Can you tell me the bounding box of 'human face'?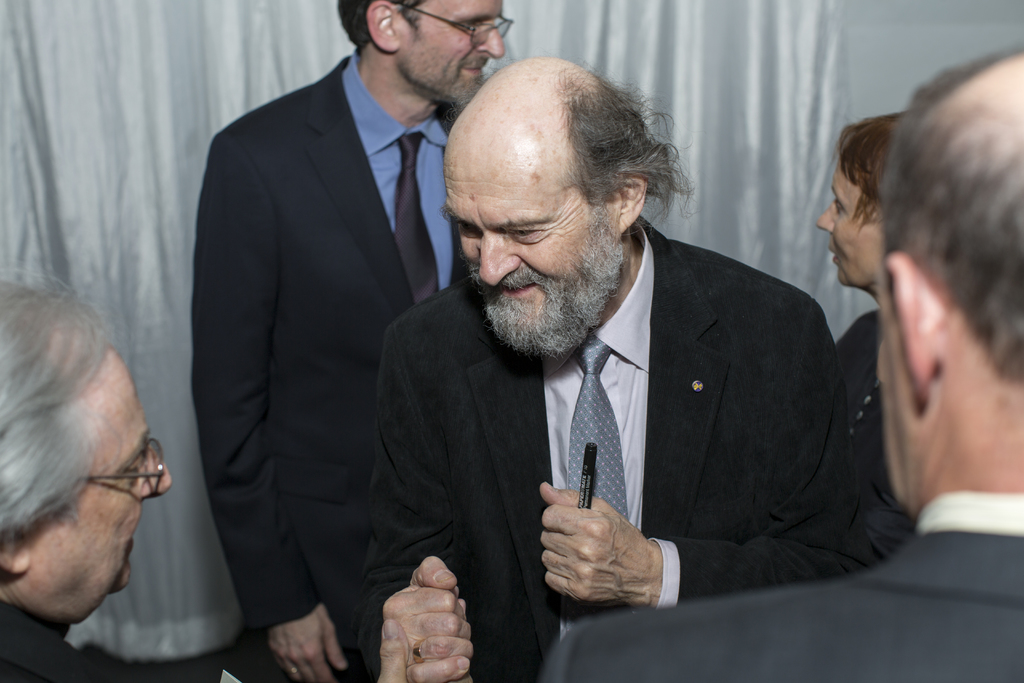
bbox(444, 142, 618, 338).
